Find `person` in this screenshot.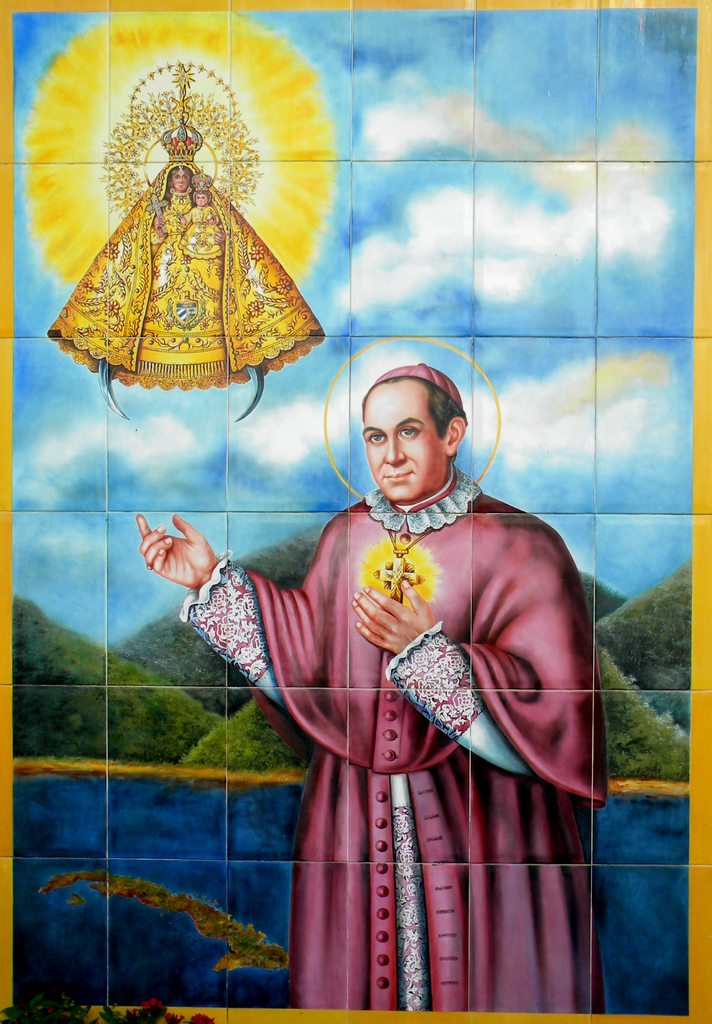
The bounding box for `person` is [x1=121, y1=162, x2=255, y2=398].
